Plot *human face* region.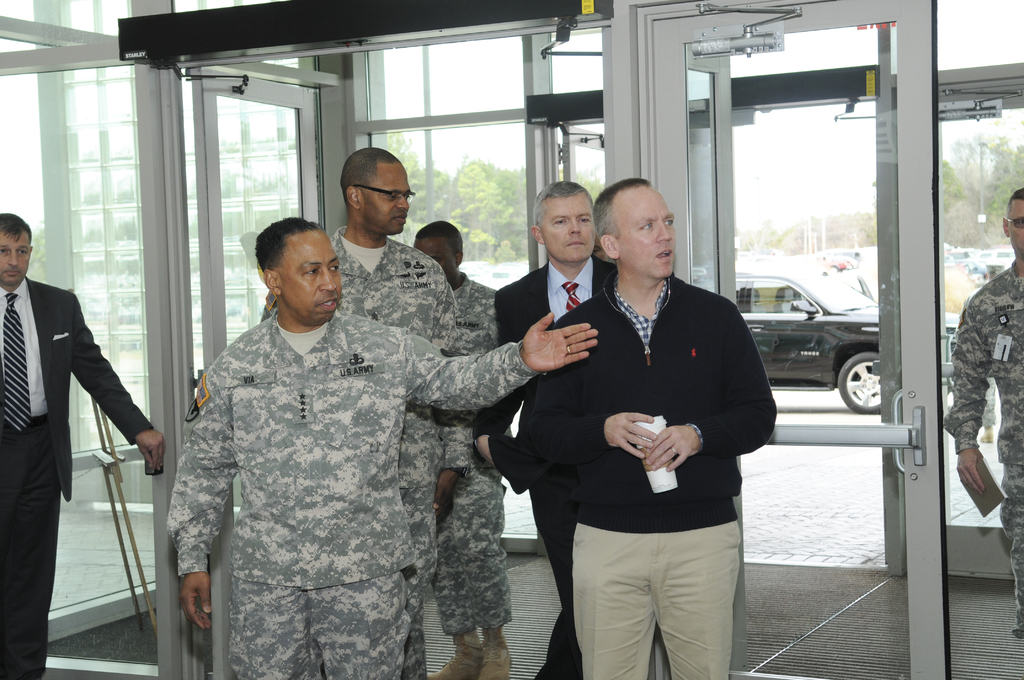
Plotted at x1=1007, y1=199, x2=1023, y2=249.
